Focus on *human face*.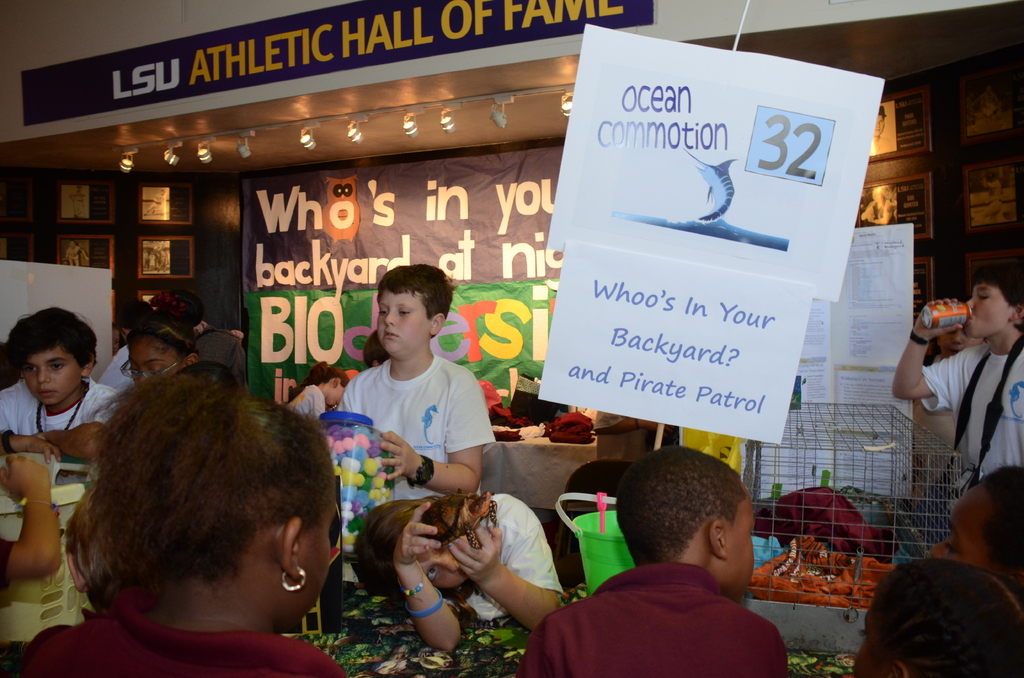
Focused at 416,545,470,590.
